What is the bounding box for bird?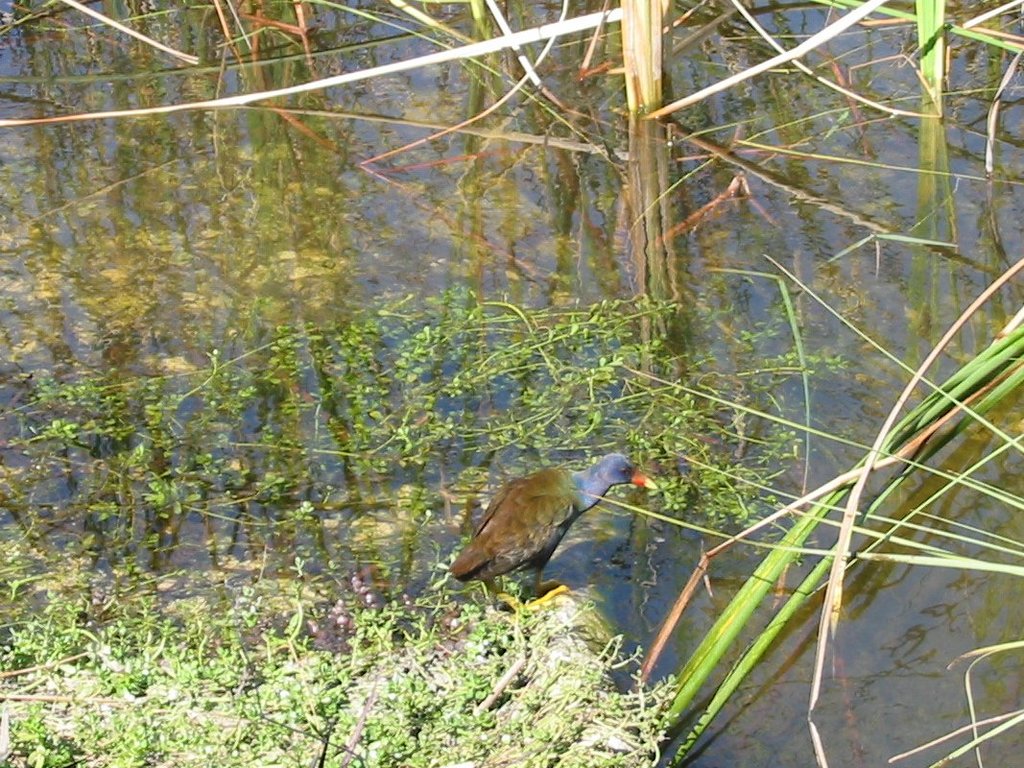
x1=448 y1=447 x2=653 y2=597.
